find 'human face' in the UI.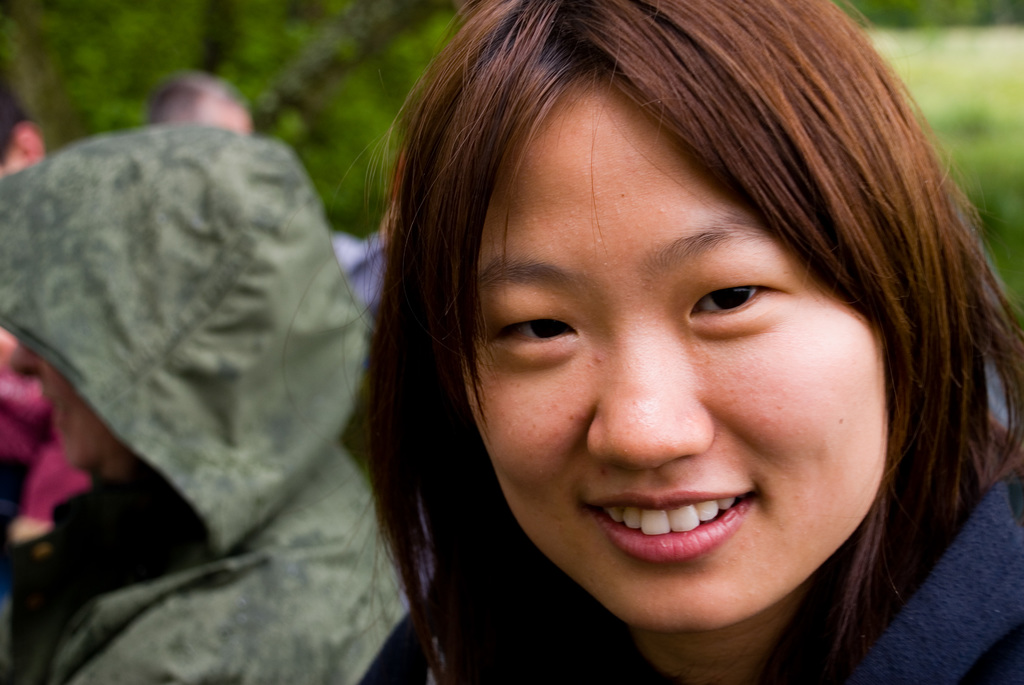
UI element at (461, 62, 888, 631).
